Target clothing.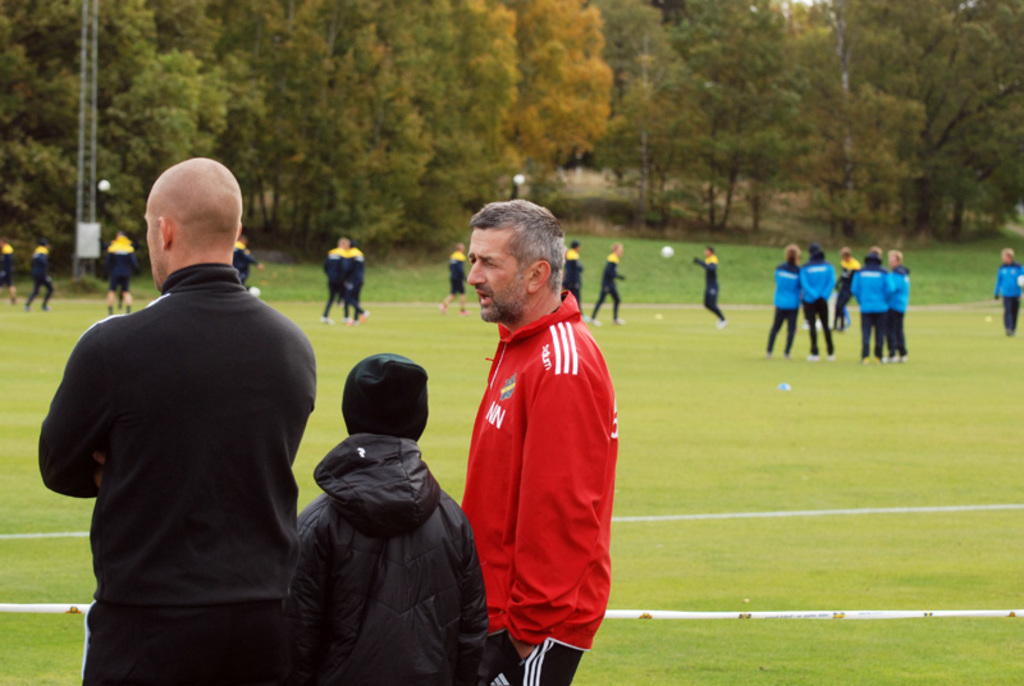
Target region: locate(27, 266, 323, 685).
